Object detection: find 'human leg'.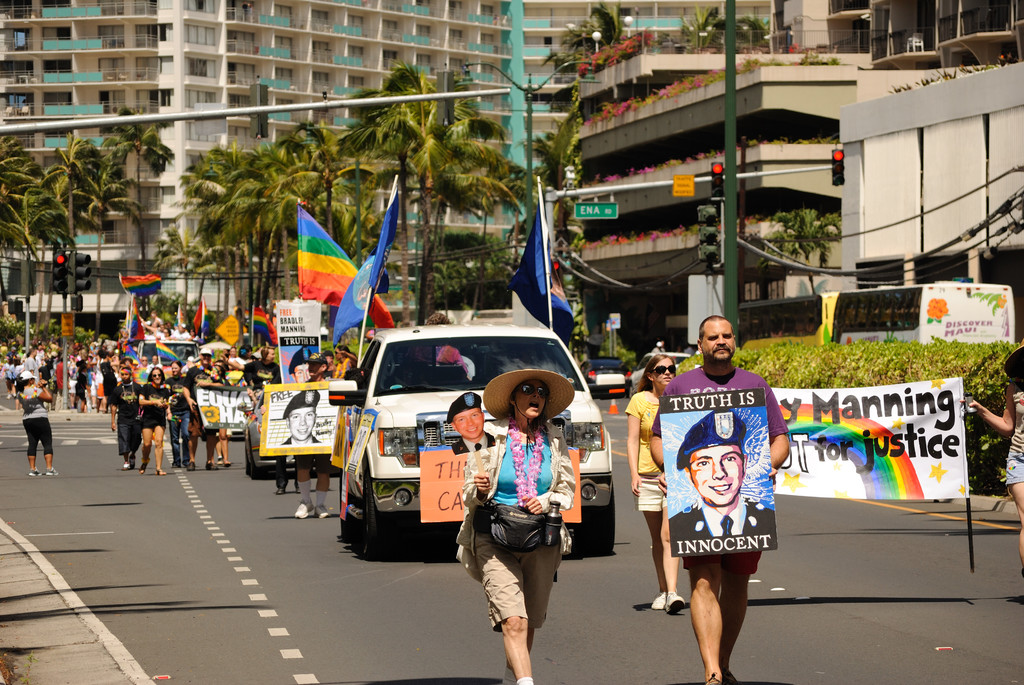
l=35, t=414, r=58, b=476.
